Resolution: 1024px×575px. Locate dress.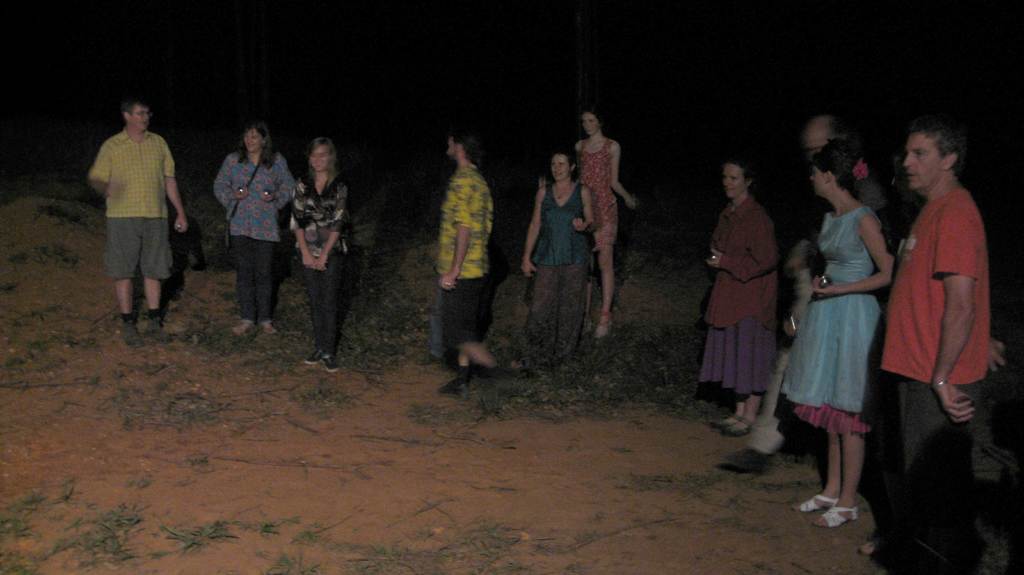
region(578, 142, 615, 250).
